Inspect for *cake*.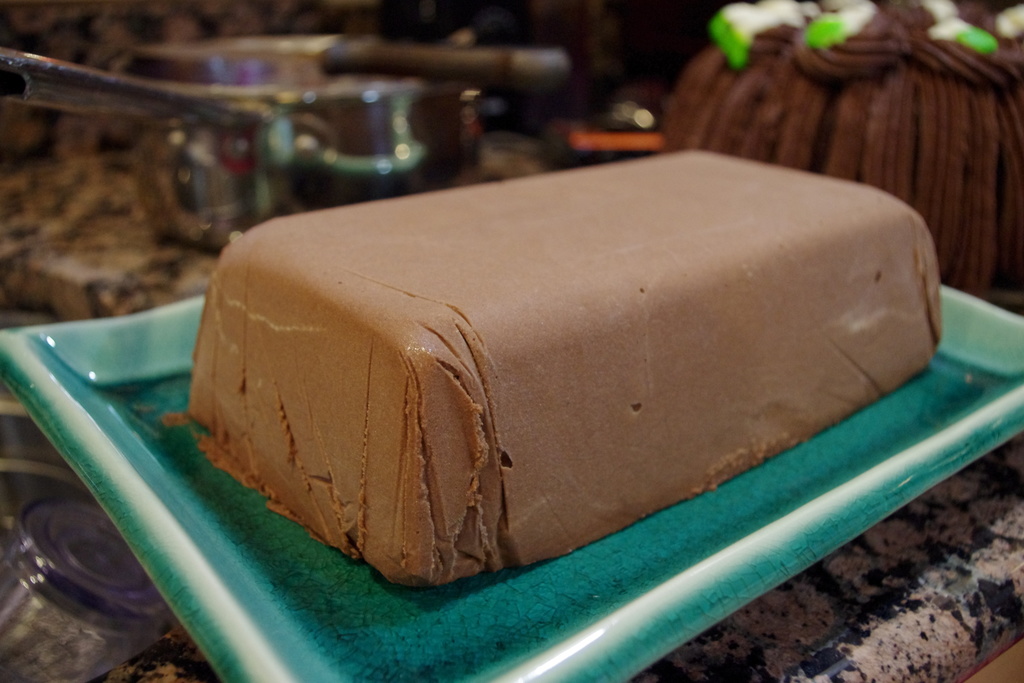
Inspection: detection(188, 147, 941, 587).
